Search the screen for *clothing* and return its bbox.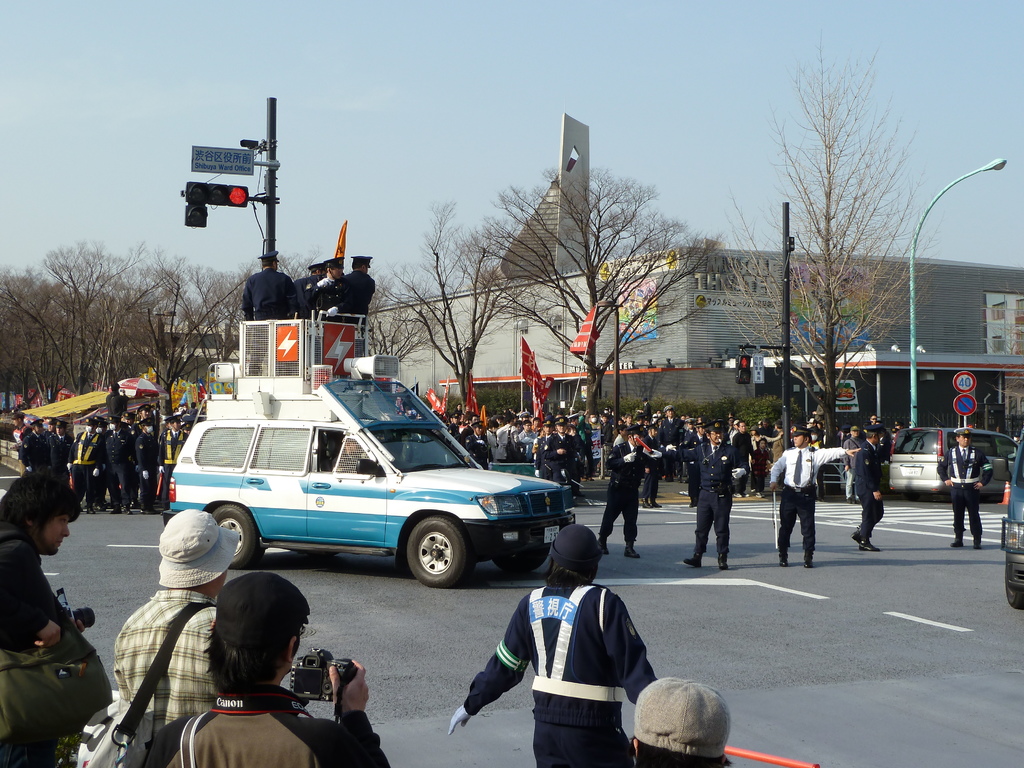
Found: [463,579,655,767].
